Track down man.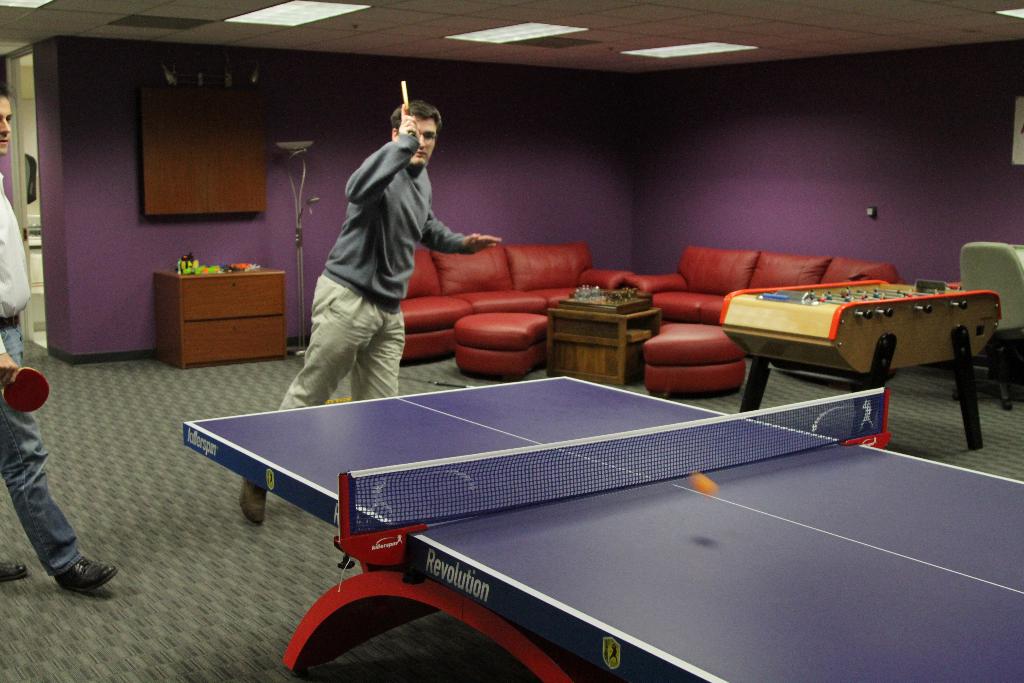
Tracked to 0:84:118:591.
